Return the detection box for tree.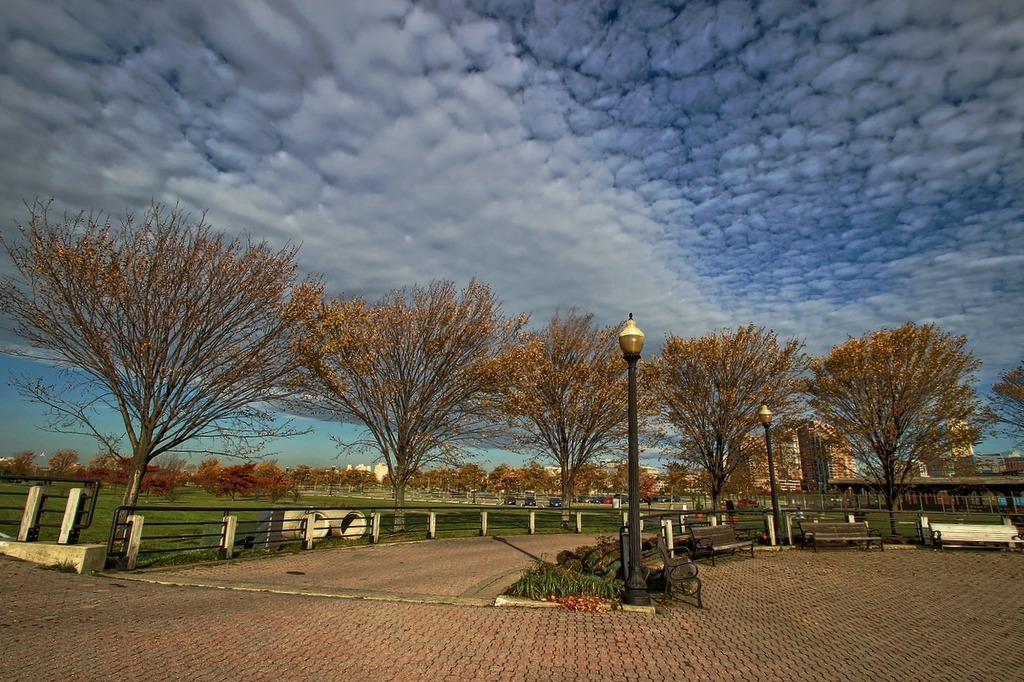
box(803, 315, 1004, 546).
